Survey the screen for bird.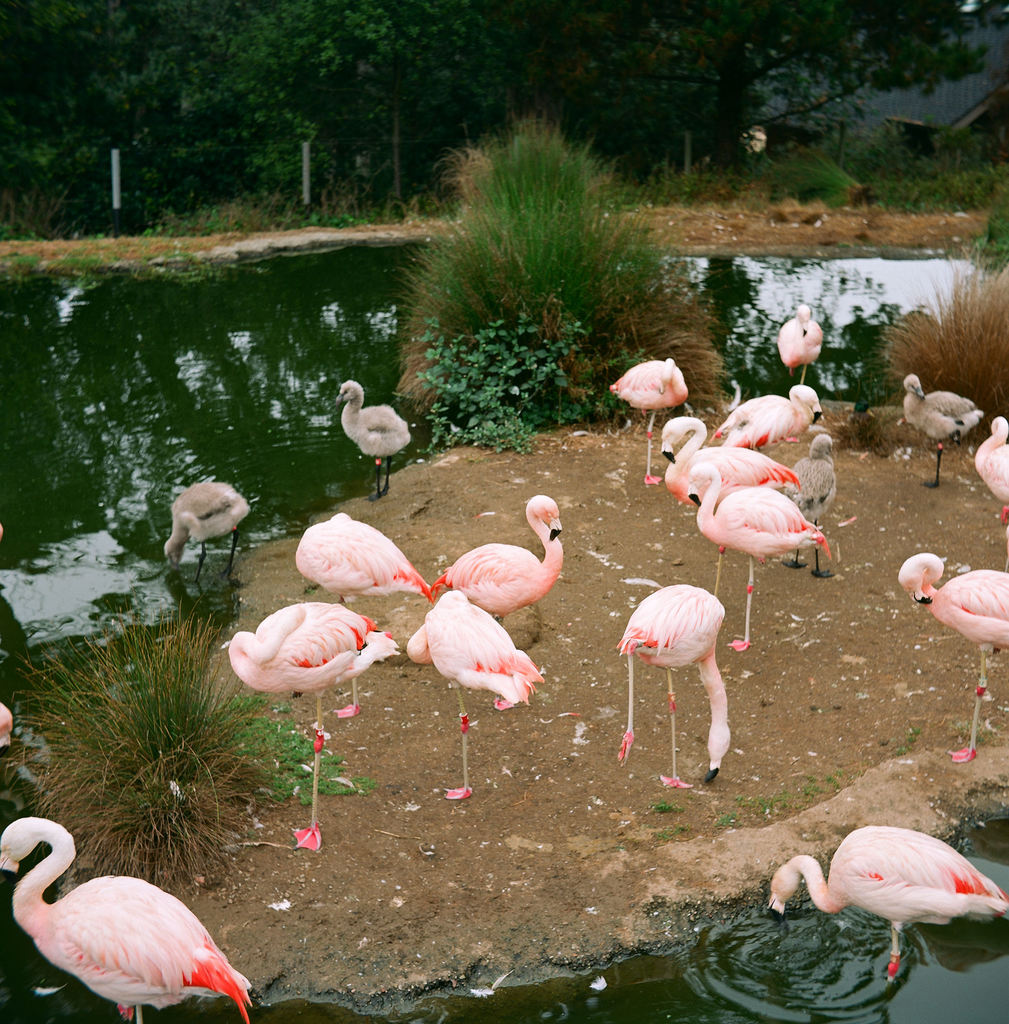
Survey found: bbox=[0, 515, 1, 538].
